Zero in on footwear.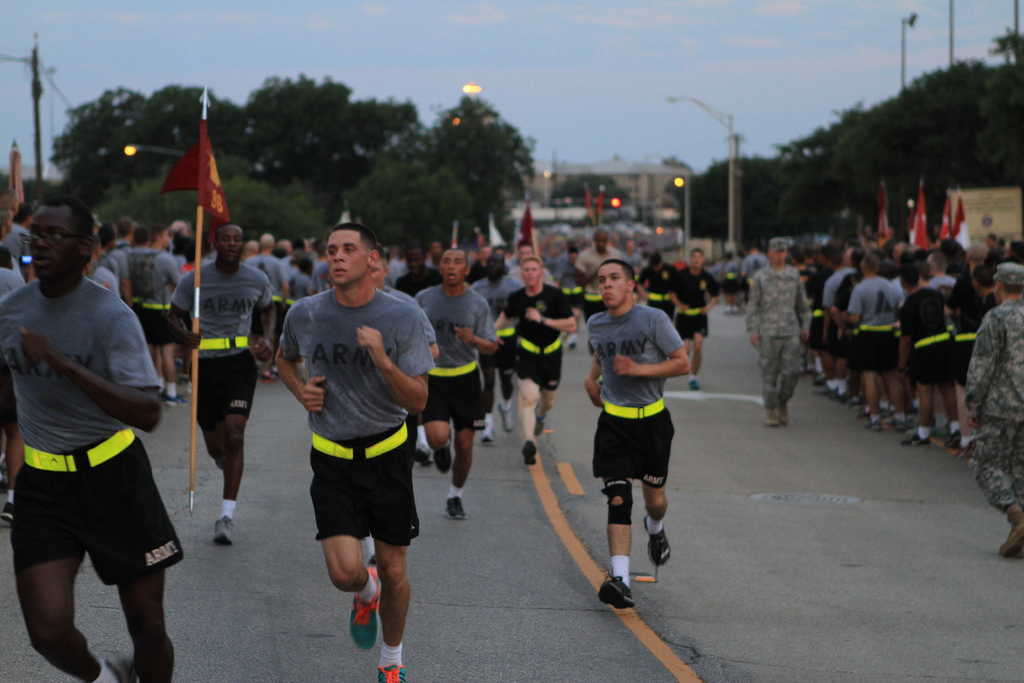
Zeroed in: left=108, top=659, right=145, bottom=682.
